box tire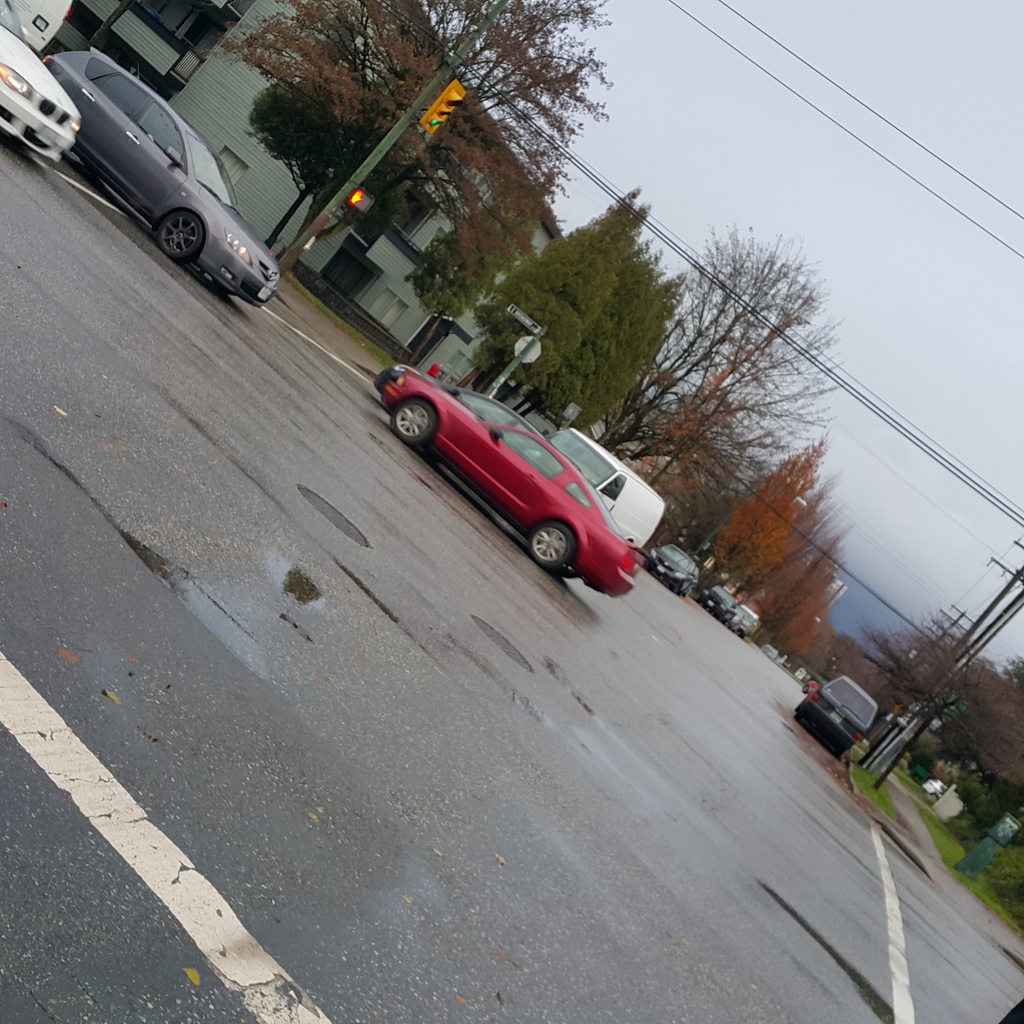
left=387, top=396, right=438, bottom=450
